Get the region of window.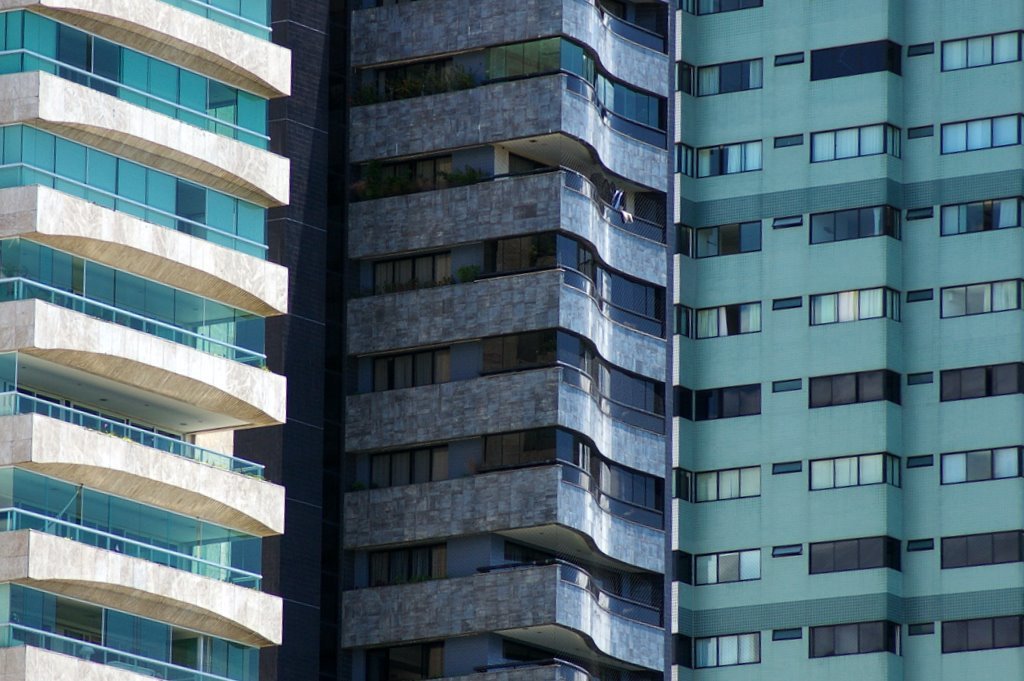
BBox(805, 287, 901, 325).
